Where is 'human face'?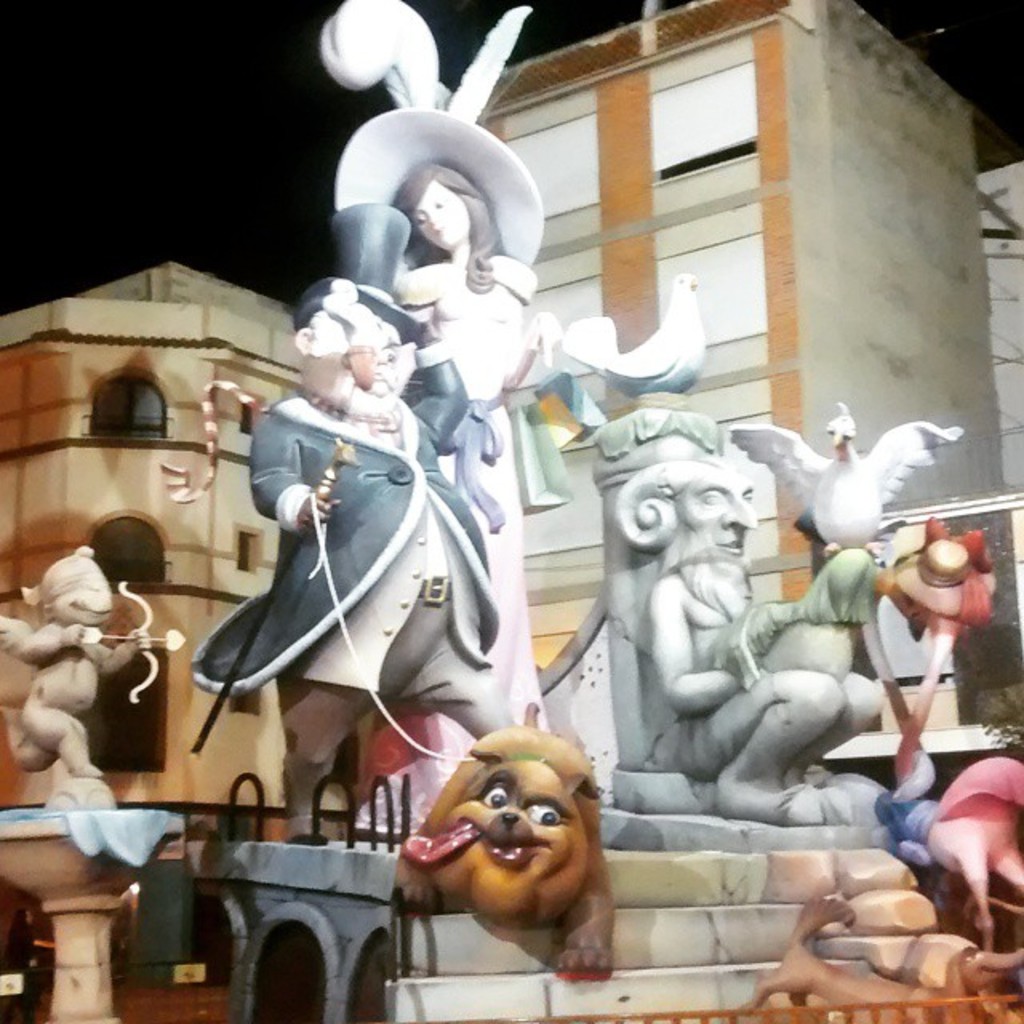
[675,474,754,558].
